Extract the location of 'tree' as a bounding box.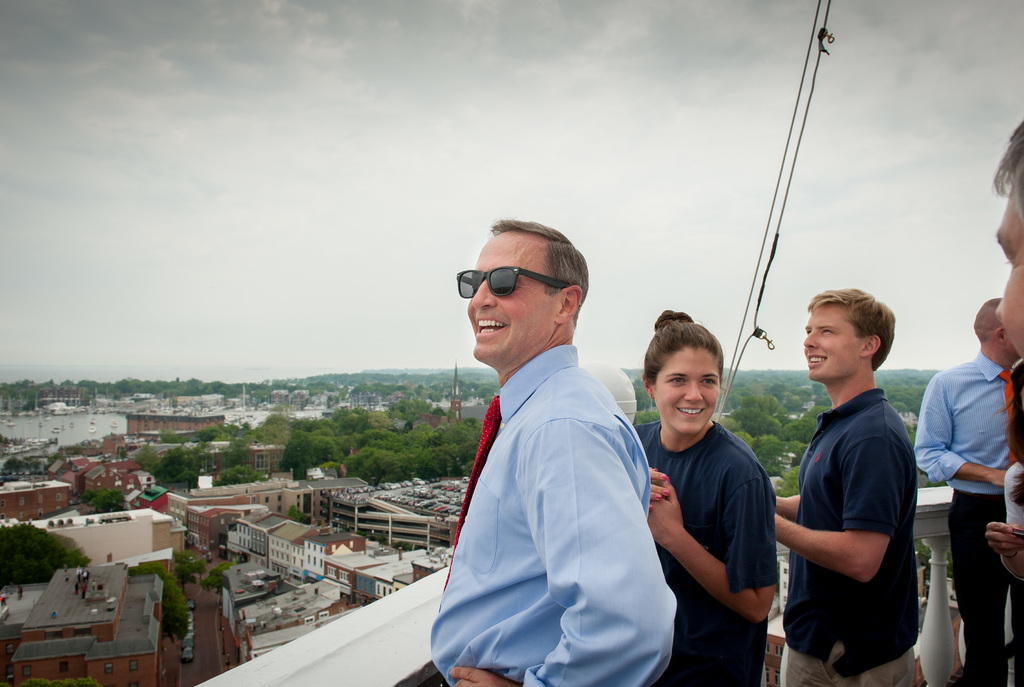
detection(911, 534, 934, 564).
